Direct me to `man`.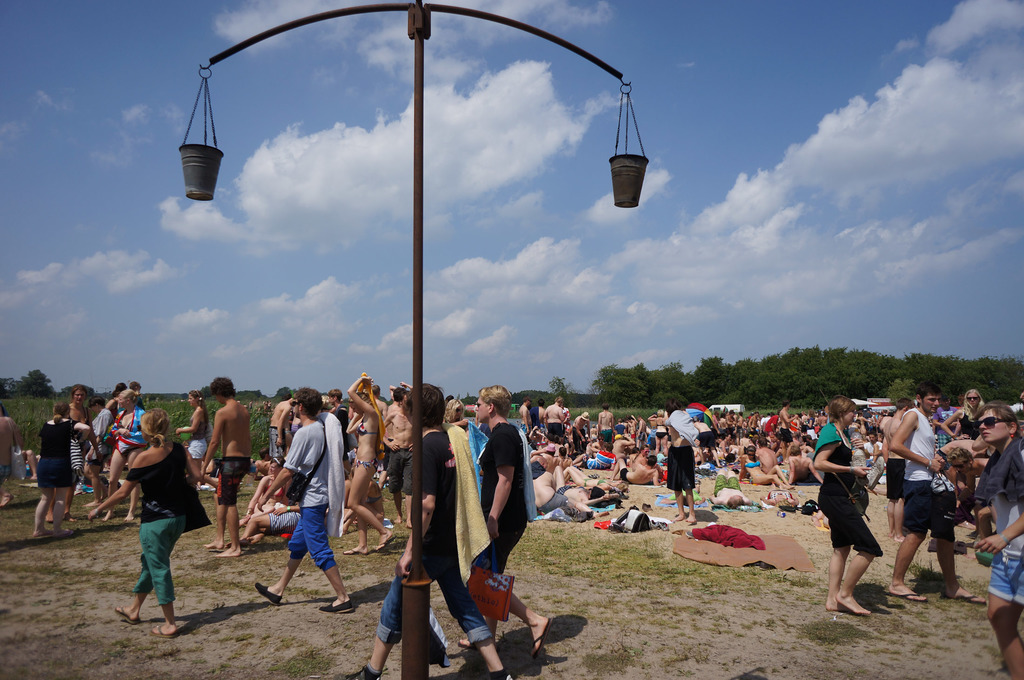
Direction: {"left": 739, "top": 437, "right": 751, "bottom": 449}.
